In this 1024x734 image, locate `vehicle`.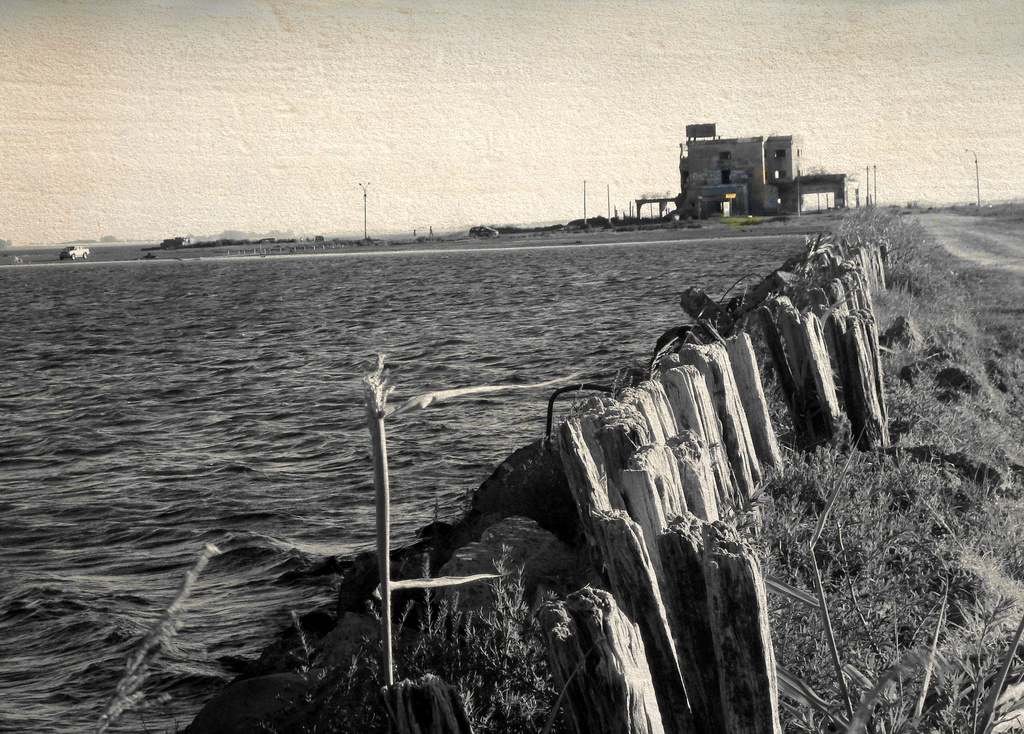
Bounding box: crop(467, 219, 501, 241).
